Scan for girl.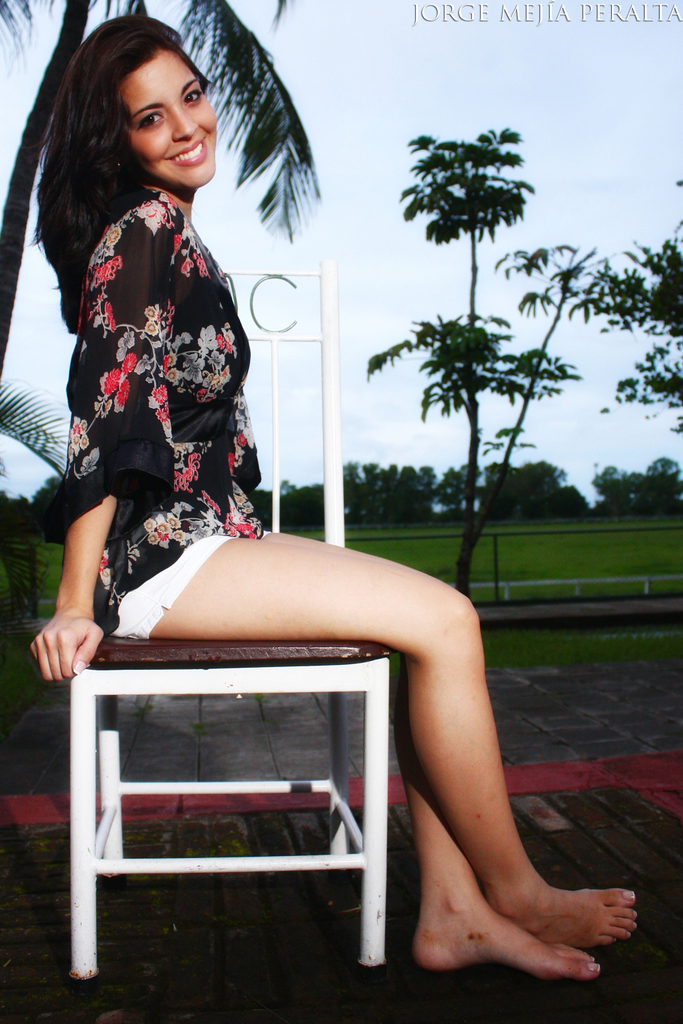
Scan result: left=14, top=66, right=463, bottom=983.
